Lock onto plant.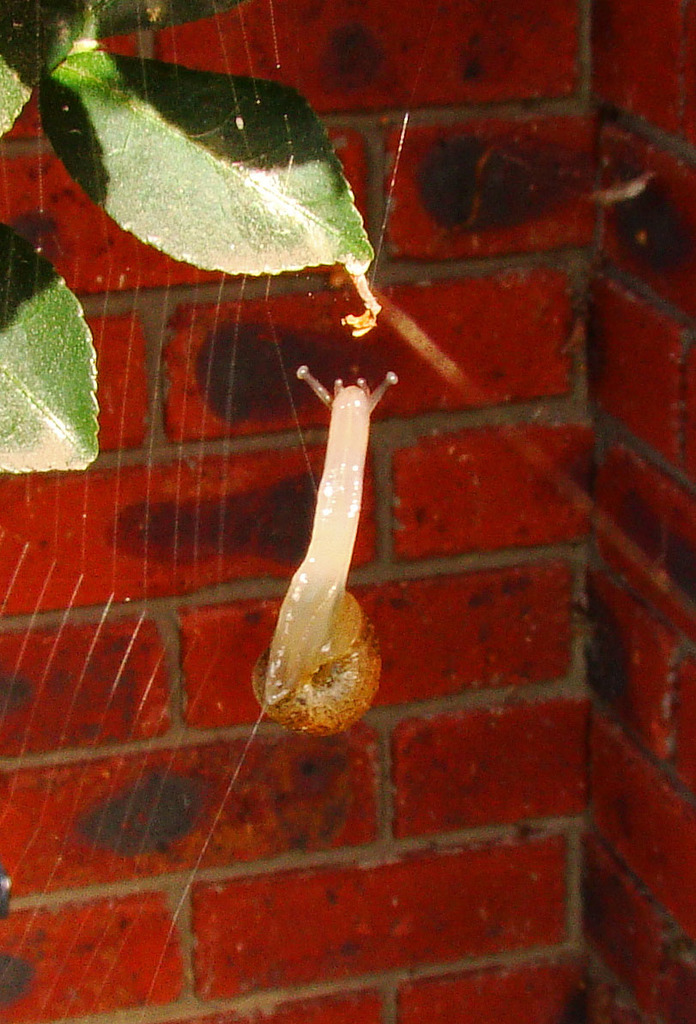
Locked: box=[0, 0, 373, 480].
